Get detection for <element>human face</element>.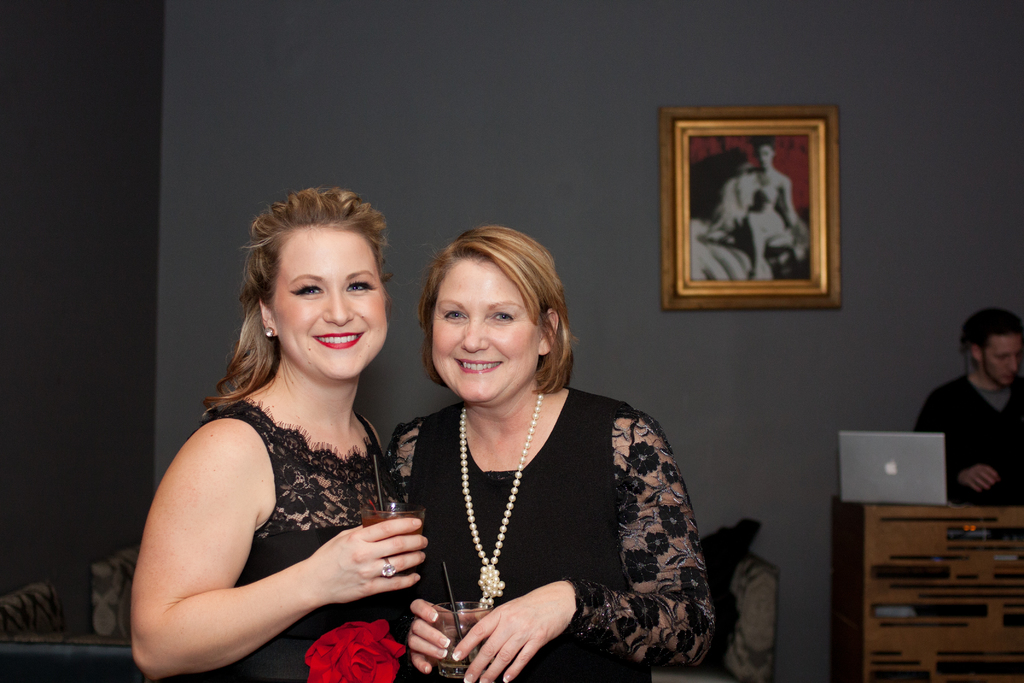
Detection: detection(982, 333, 1023, 386).
